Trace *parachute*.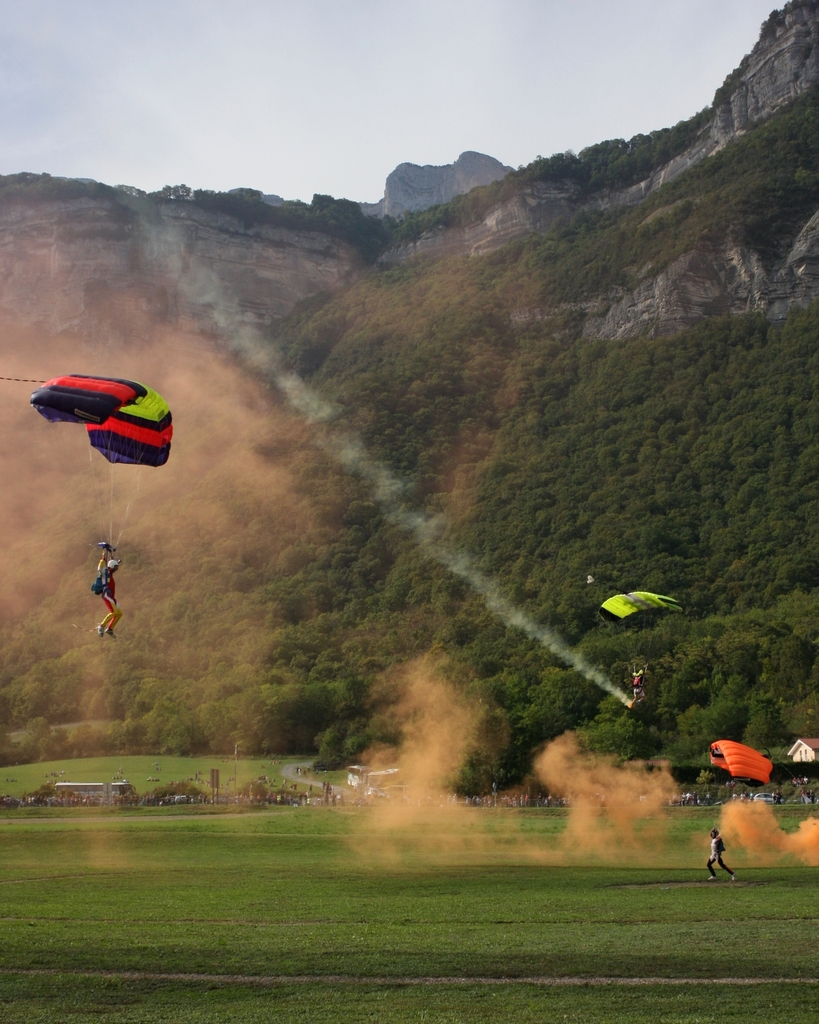
Traced to 708:744:774:852.
